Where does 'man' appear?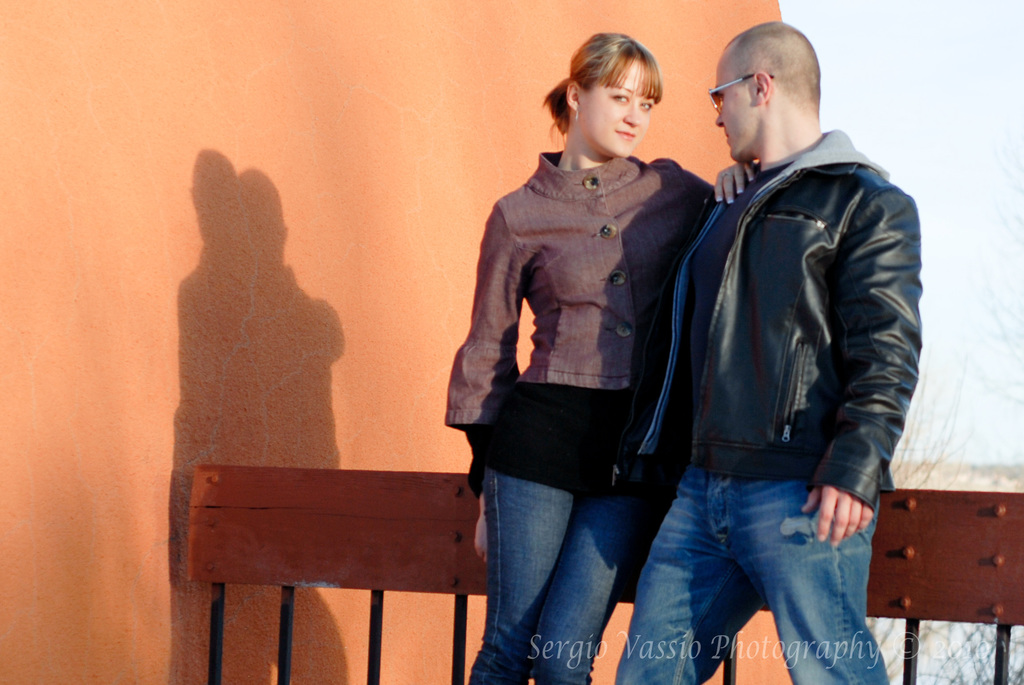
Appears at select_region(628, 16, 925, 684).
